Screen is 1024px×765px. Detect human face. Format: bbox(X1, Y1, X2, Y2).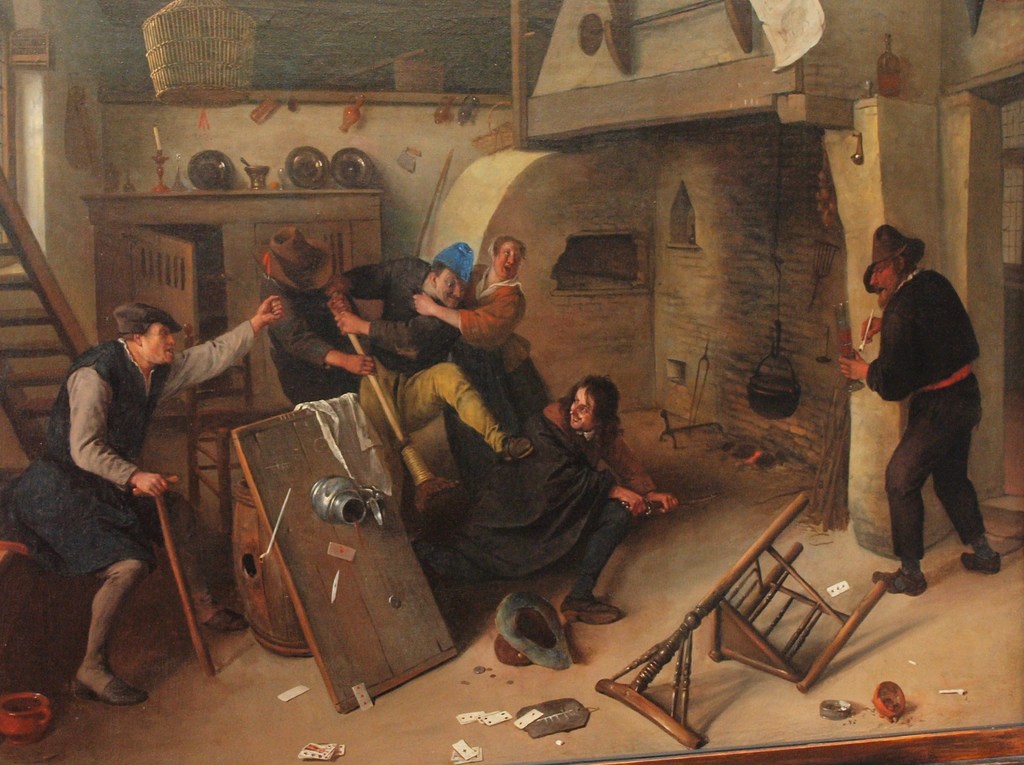
bbox(493, 245, 523, 279).
